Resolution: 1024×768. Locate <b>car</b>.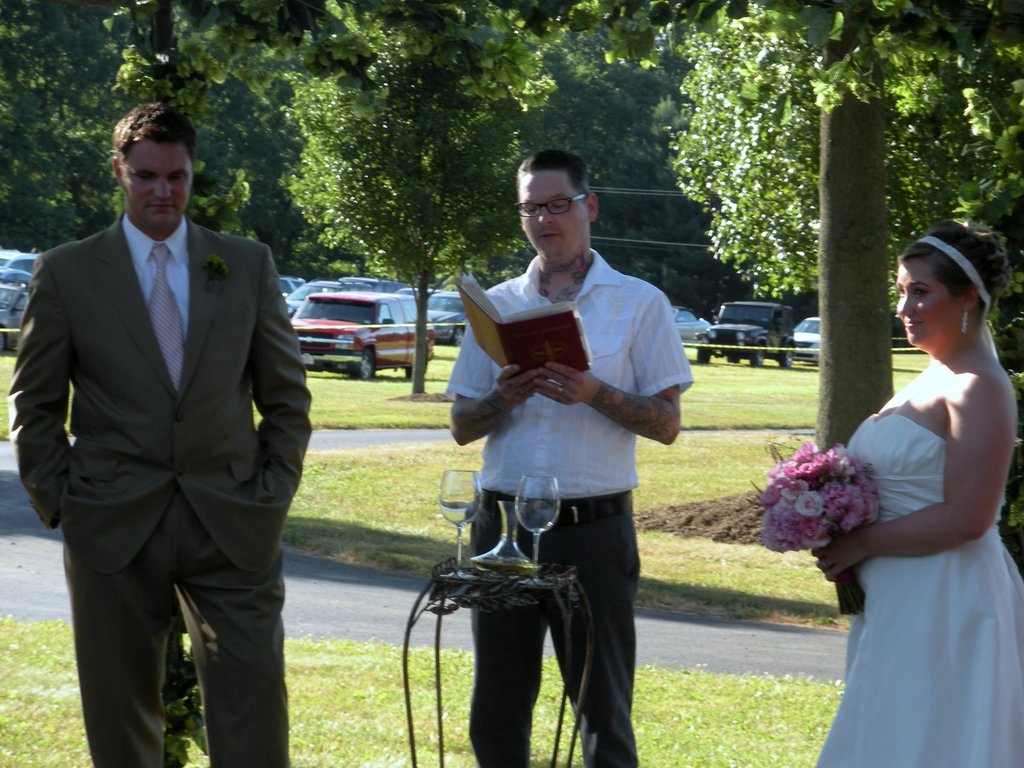
pyautogui.locateOnScreen(0, 266, 33, 288).
